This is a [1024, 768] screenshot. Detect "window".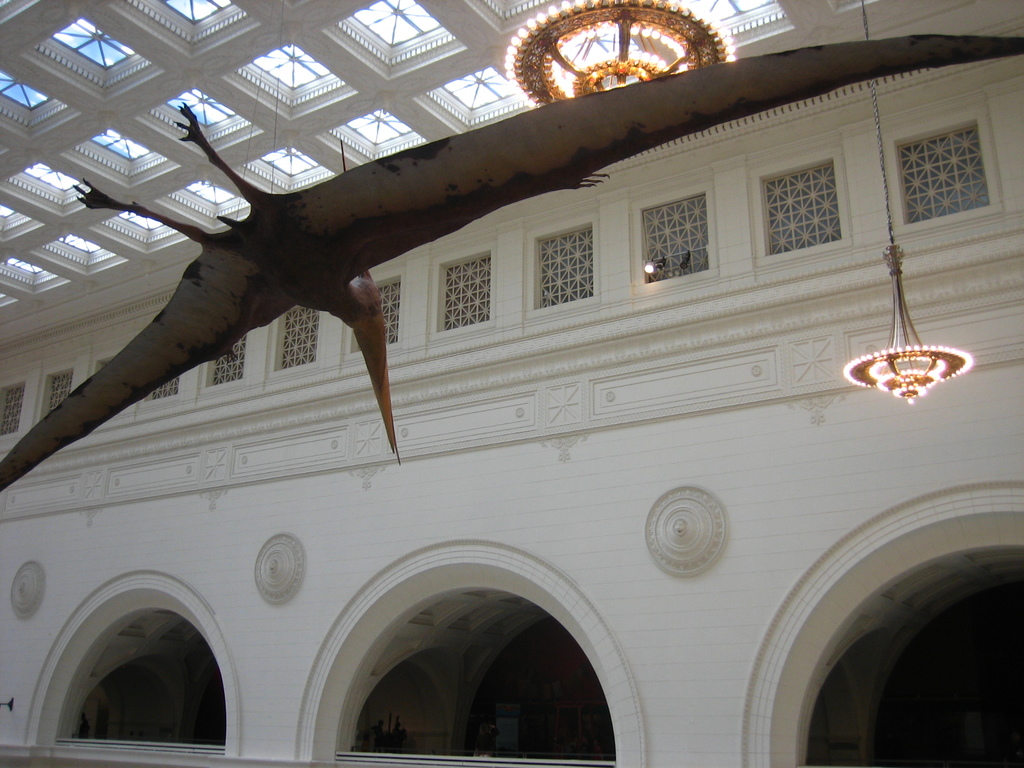
(882, 83, 998, 238).
